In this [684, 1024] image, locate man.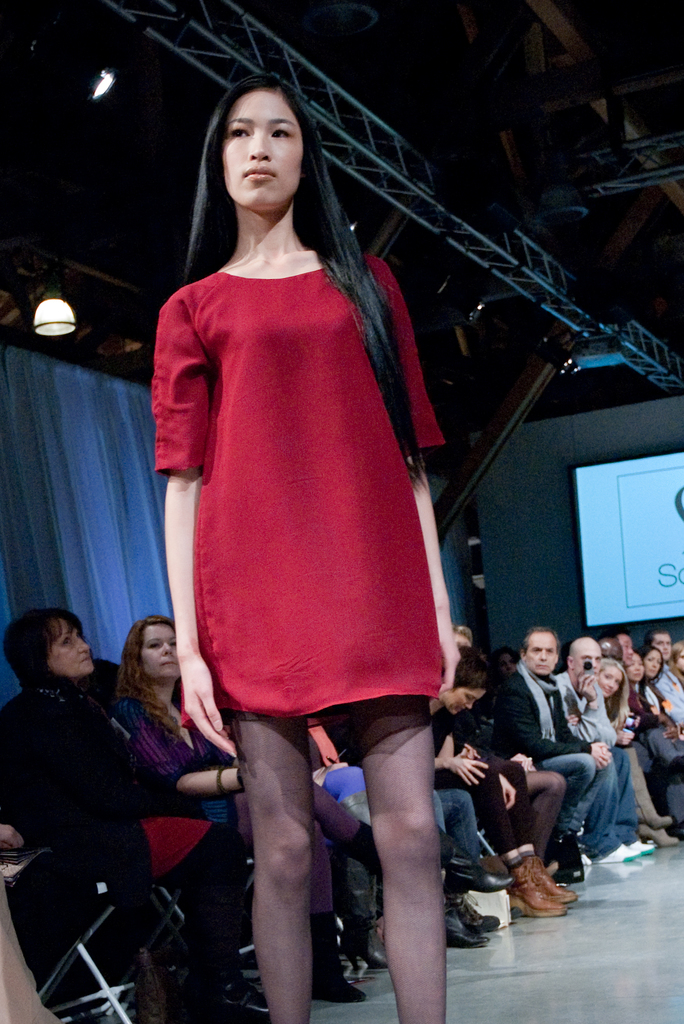
Bounding box: bbox=(647, 631, 683, 712).
